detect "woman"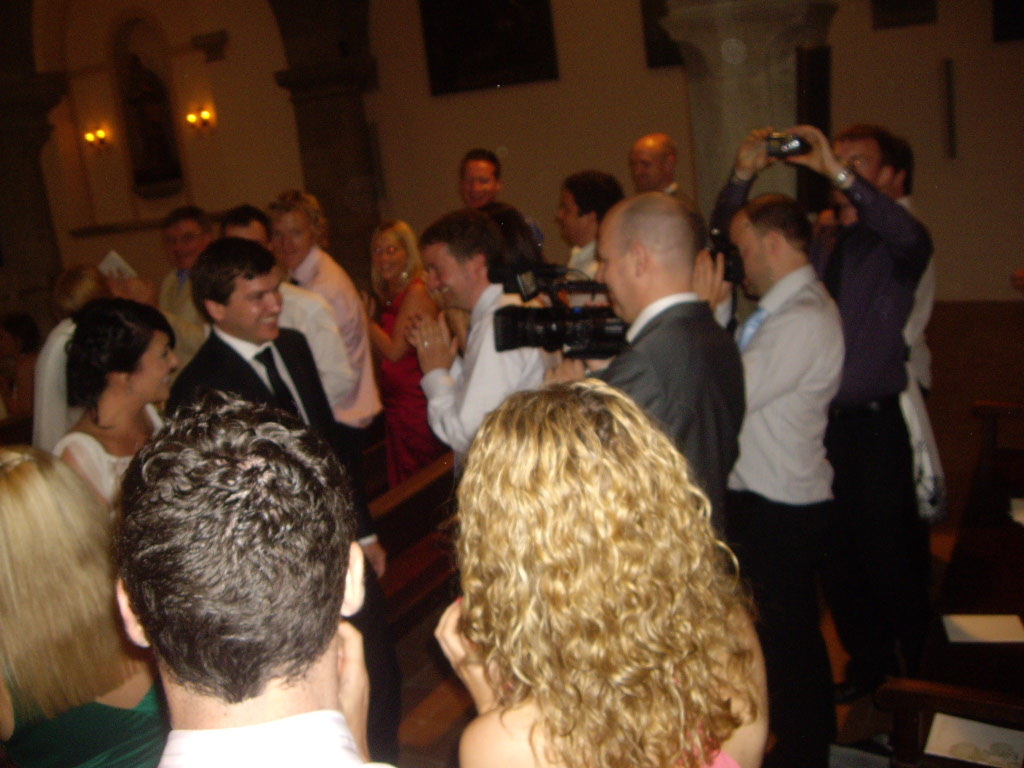
detection(353, 222, 445, 491)
